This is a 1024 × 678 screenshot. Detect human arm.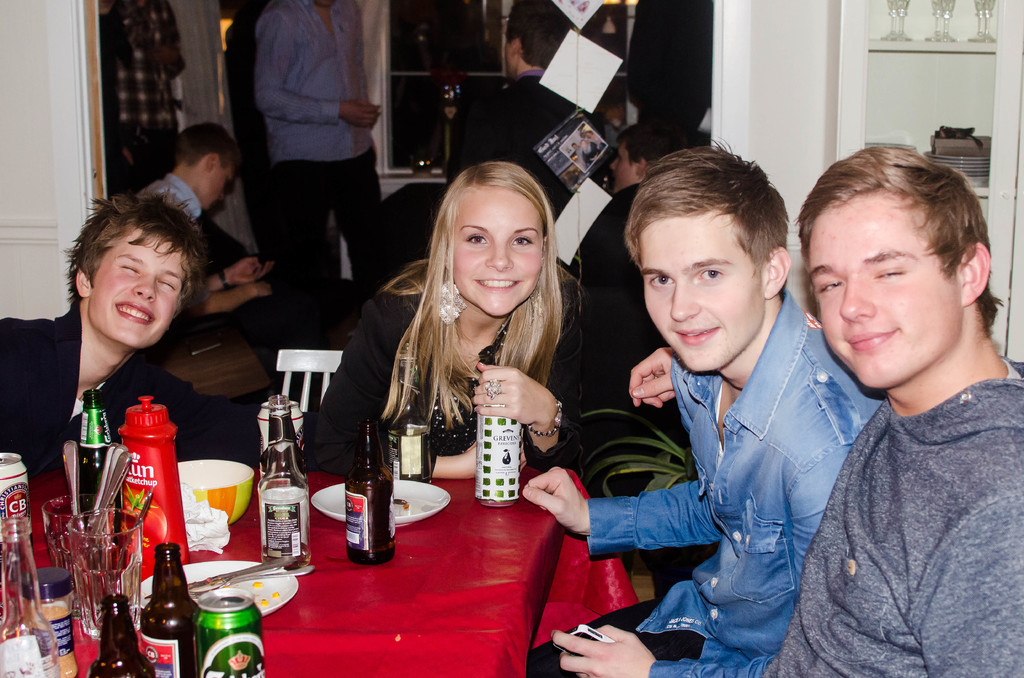
290/295/521/485.
